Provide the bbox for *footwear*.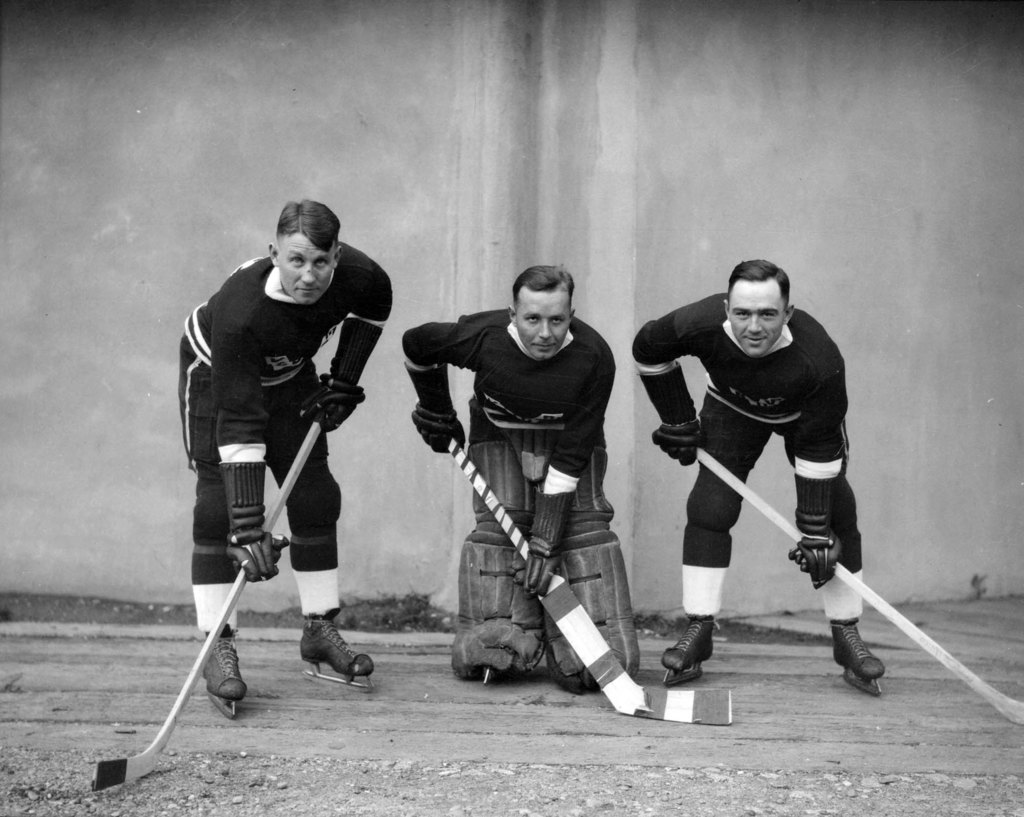
rect(200, 619, 249, 715).
